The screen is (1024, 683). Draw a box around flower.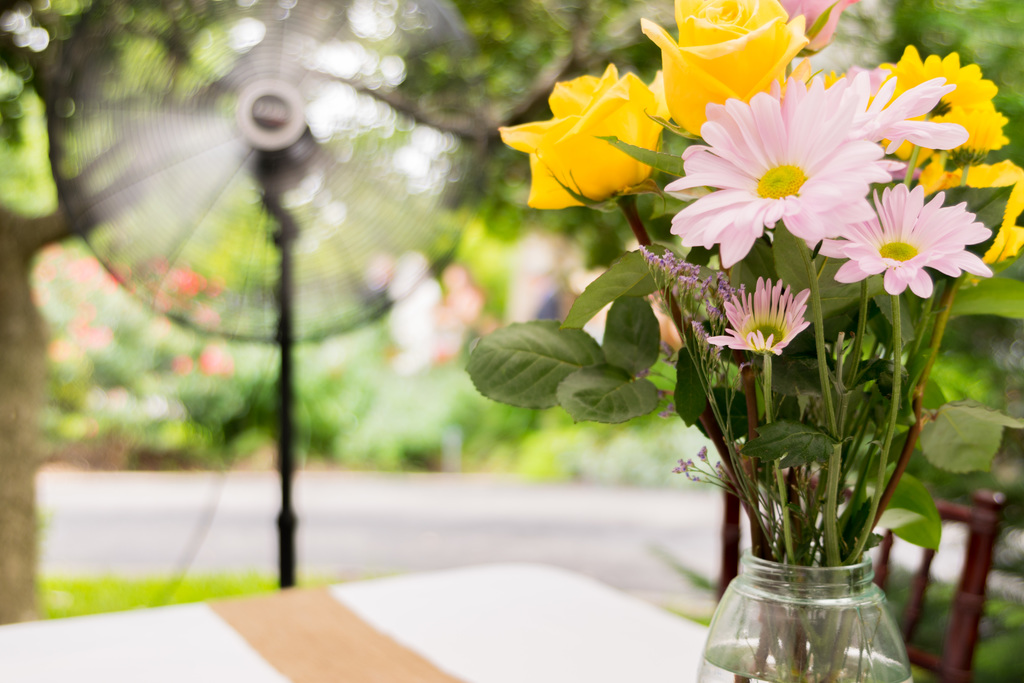
BBox(819, 58, 906, 161).
